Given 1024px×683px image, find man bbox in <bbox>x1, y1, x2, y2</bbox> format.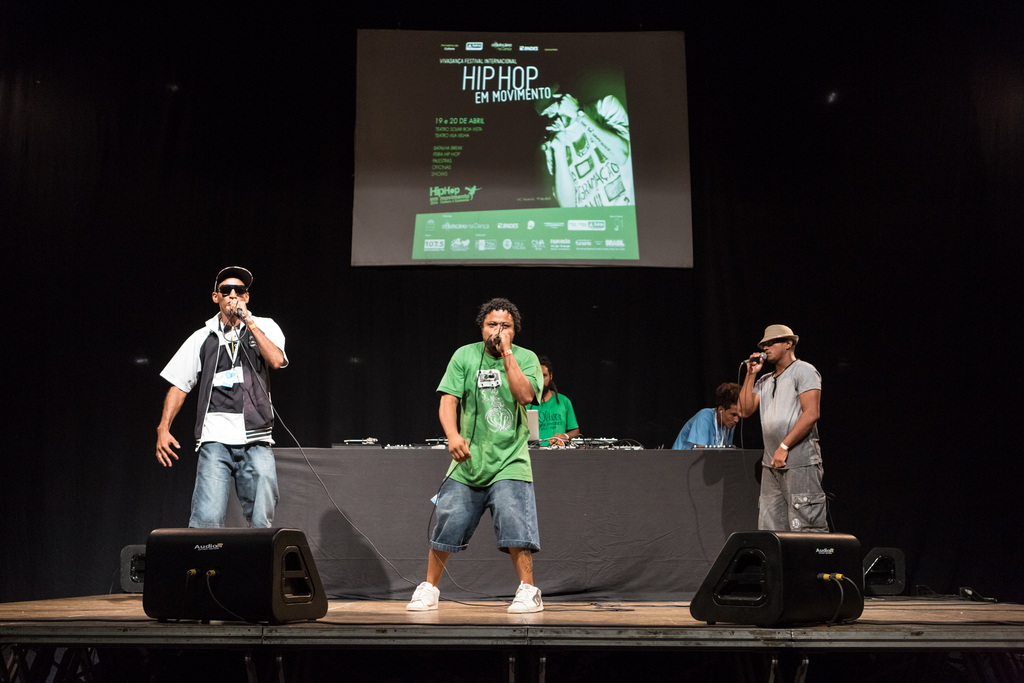
<bbox>405, 298, 544, 612</bbox>.
